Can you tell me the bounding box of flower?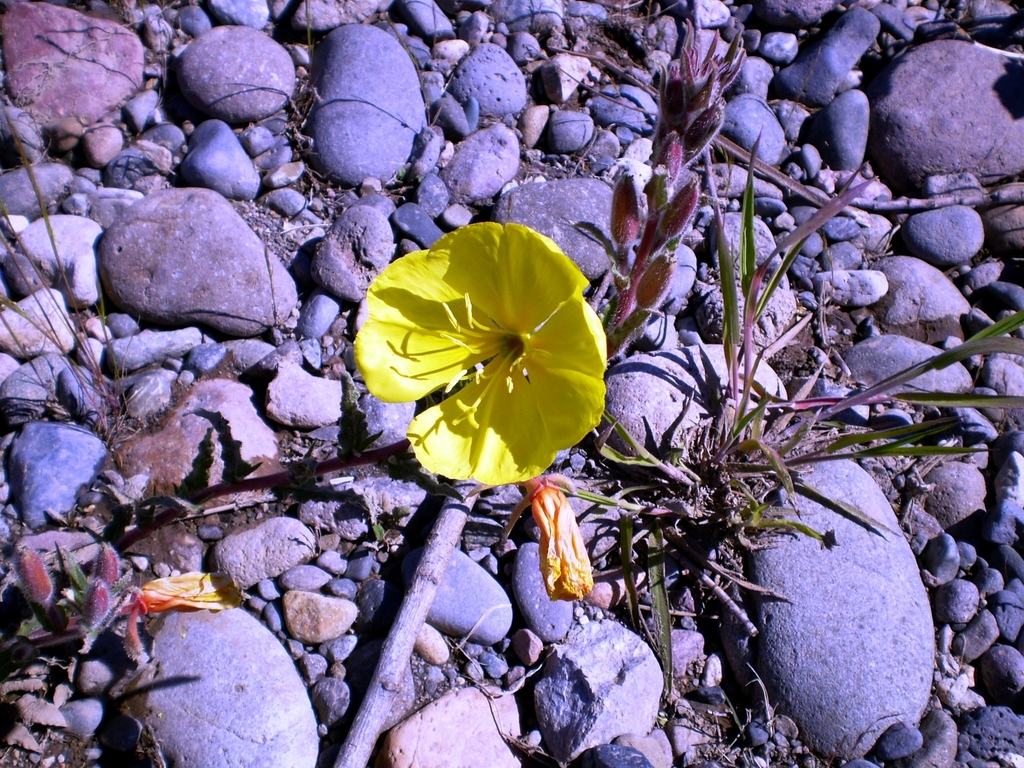
x1=347 y1=215 x2=617 y2=492.
